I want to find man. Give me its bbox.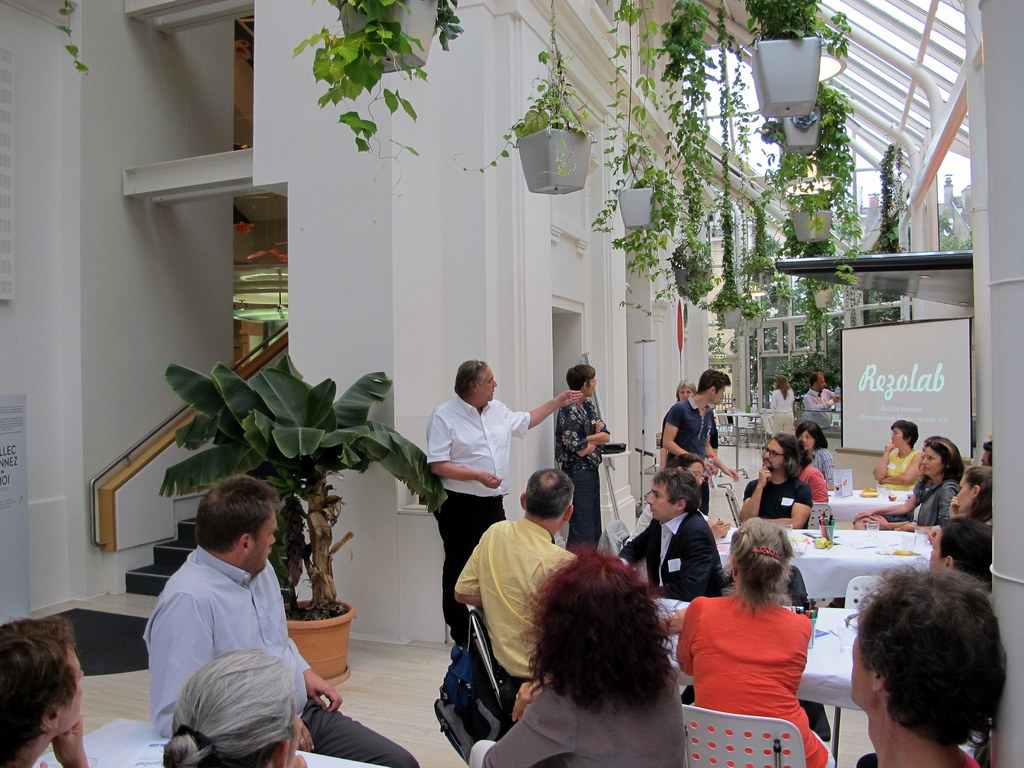
<box>659,371,742,516</box>.
